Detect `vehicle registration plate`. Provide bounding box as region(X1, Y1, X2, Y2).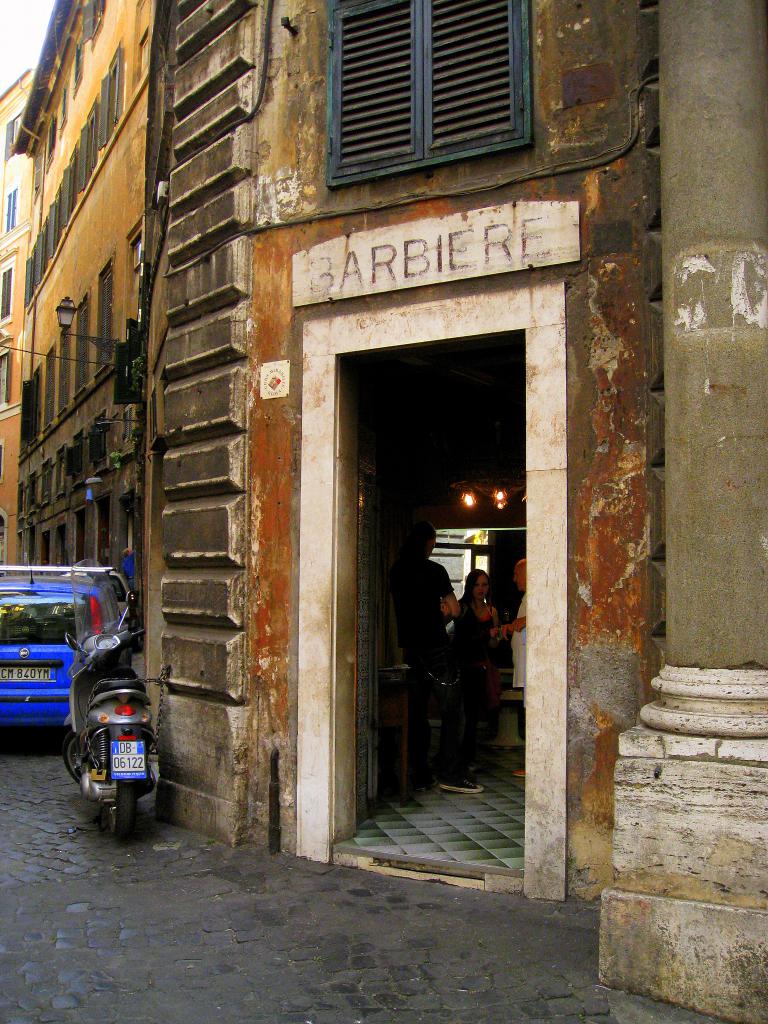
region(1, 664, 49, 679).
